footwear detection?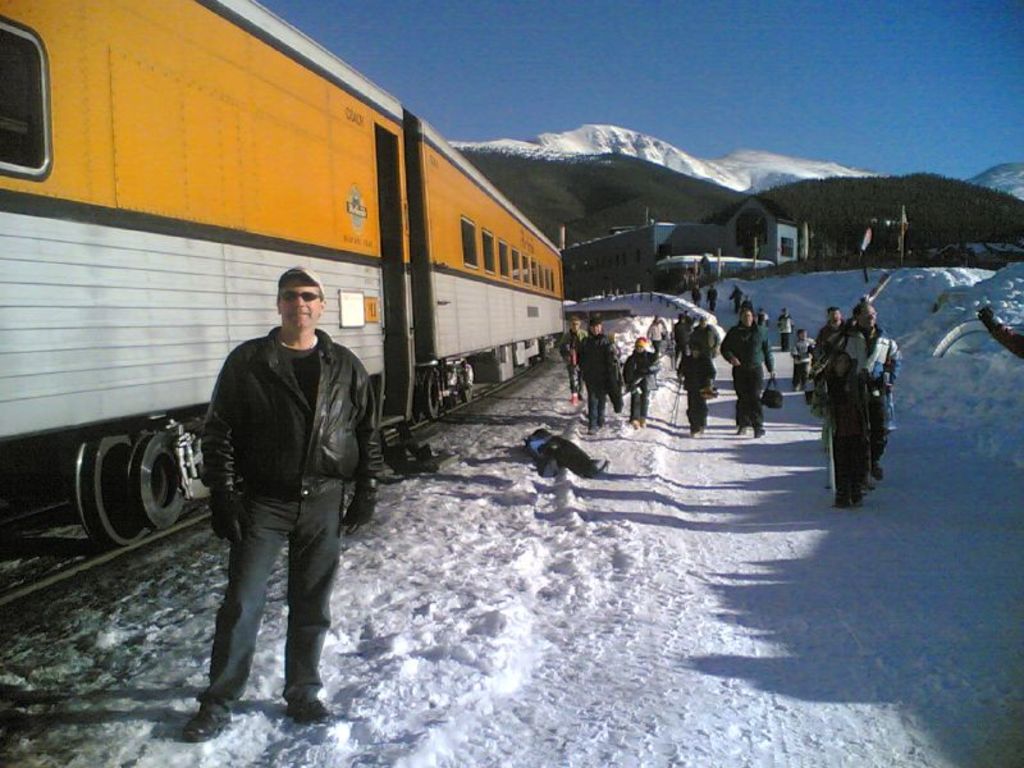
rect(874, 460, 890, 475)
